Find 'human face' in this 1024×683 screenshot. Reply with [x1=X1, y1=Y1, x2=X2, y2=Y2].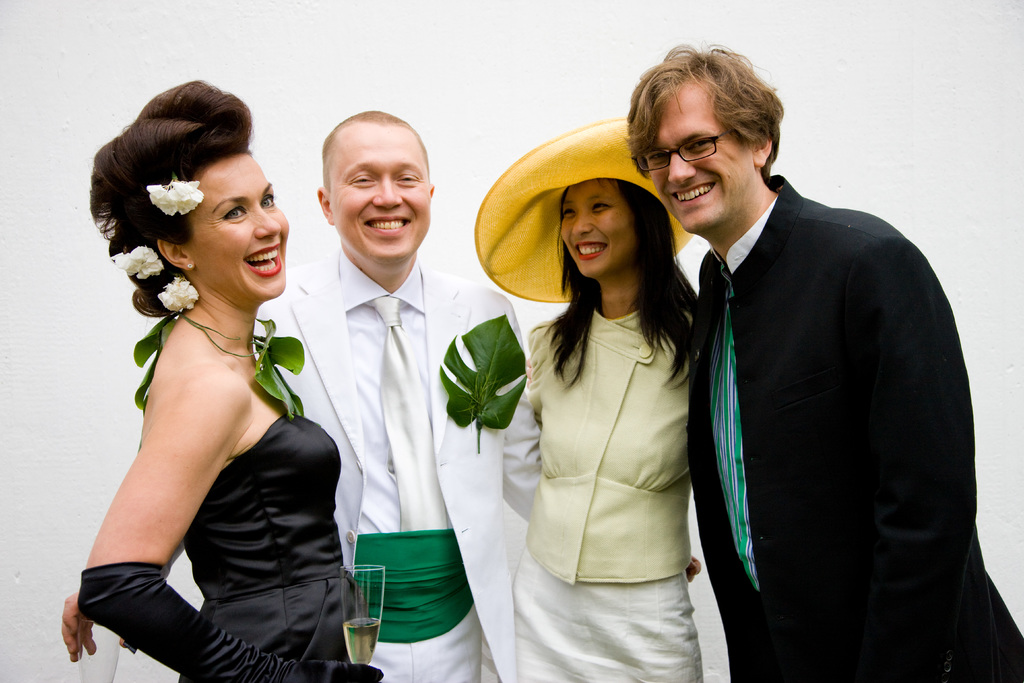
[x1=561, y1=179, x2=634, y2=273].
